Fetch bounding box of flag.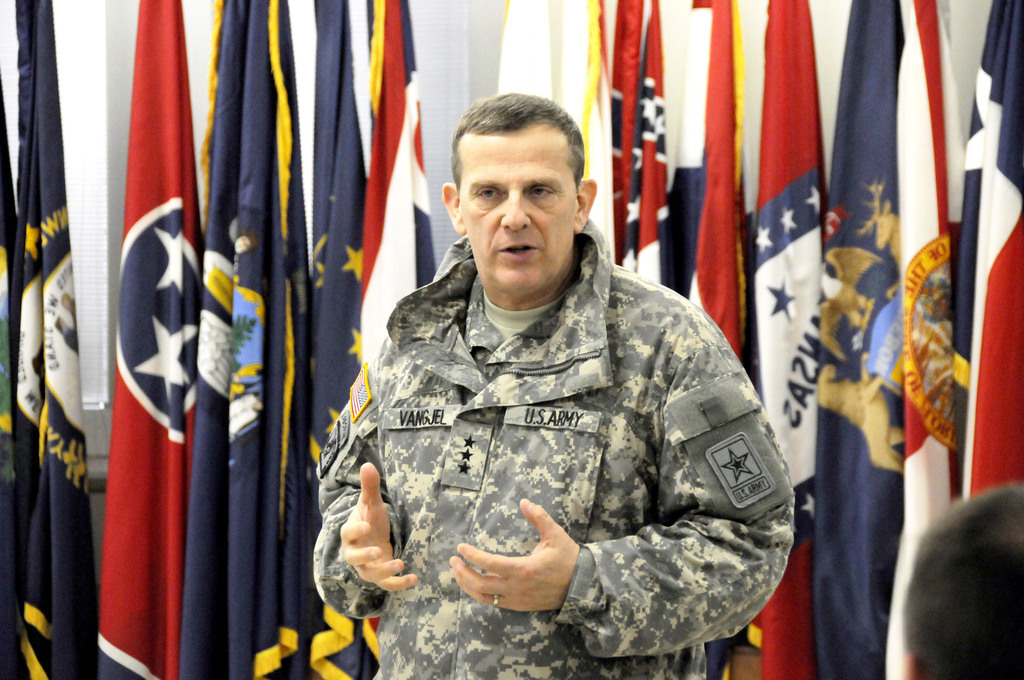
Bbox: pyautogui.locateOnScreen(738, 0, 833, 679).
